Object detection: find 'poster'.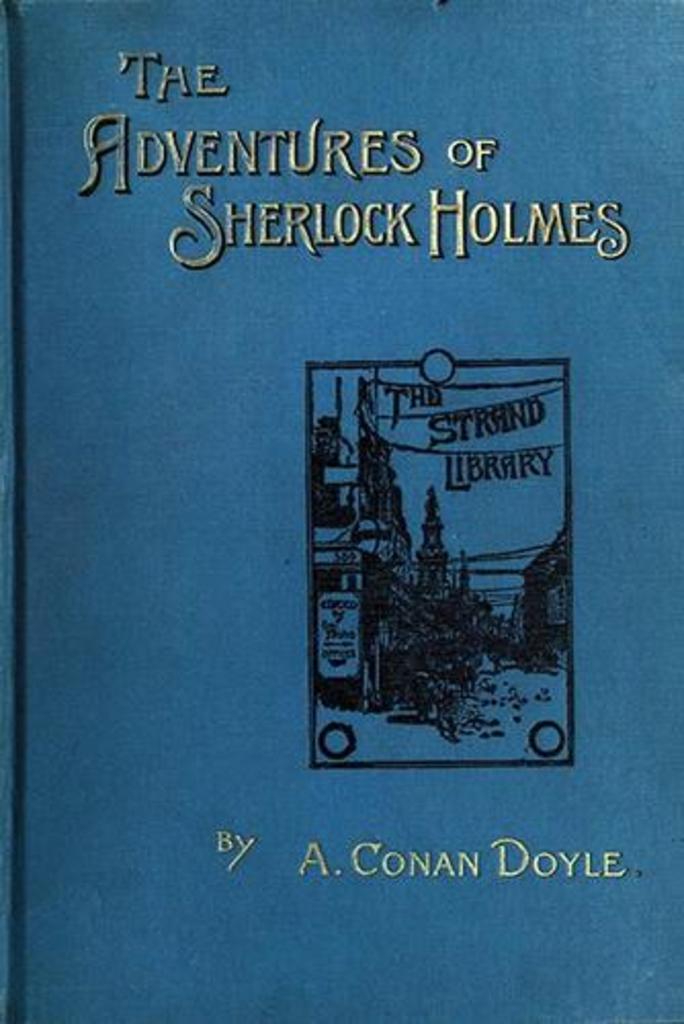
box(0, 0, 682, 1022).
